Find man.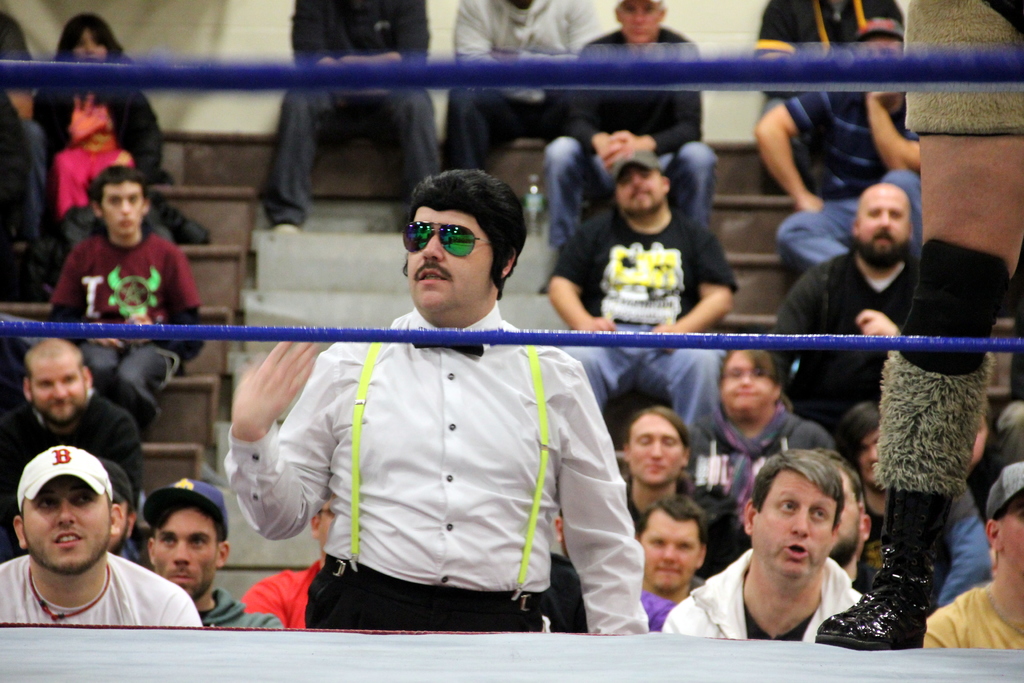
631 490 699 636.
